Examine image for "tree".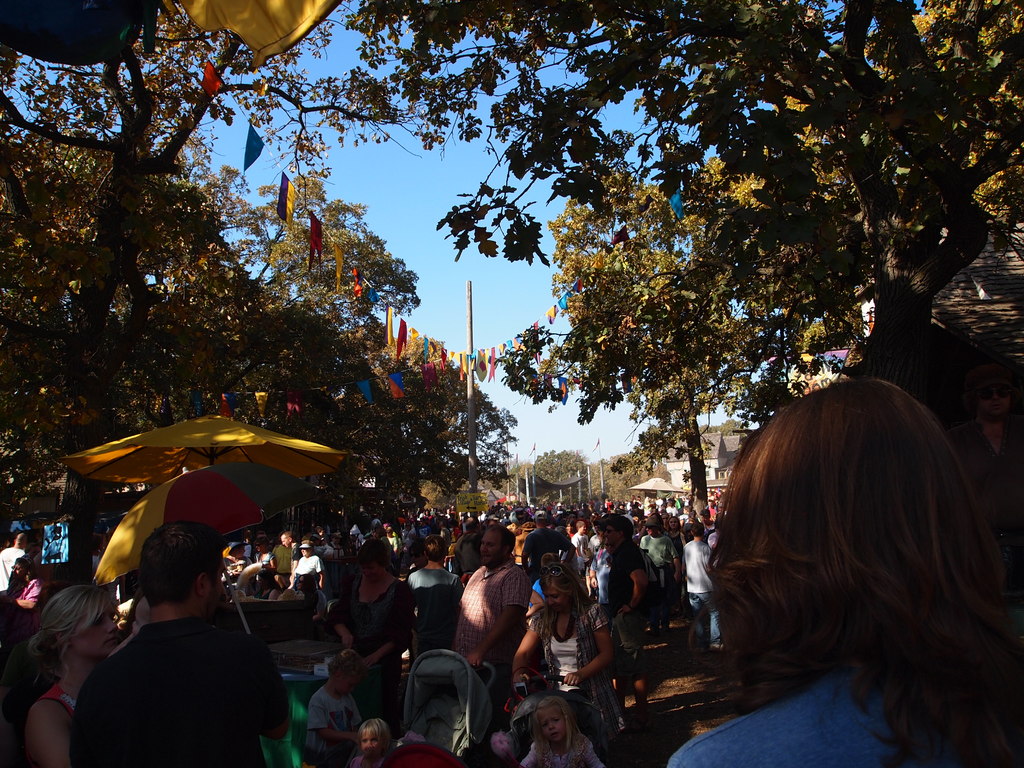
Examination result: 515/442/604/507.
